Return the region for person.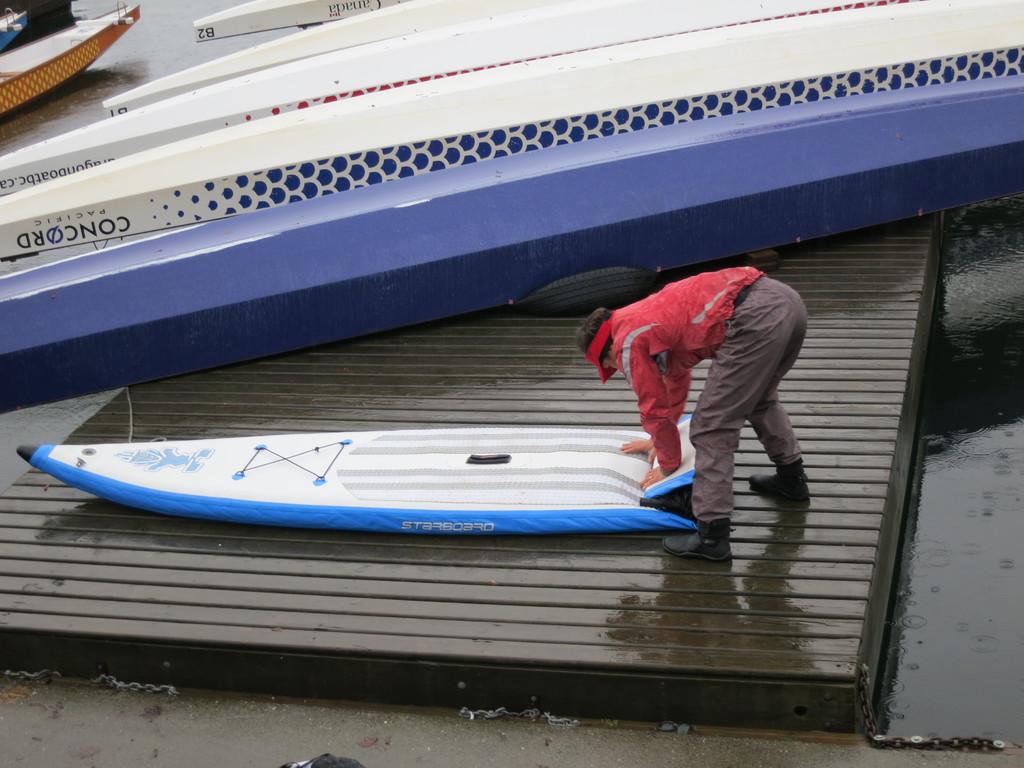
bbox=(589, 236, 839, 544).
